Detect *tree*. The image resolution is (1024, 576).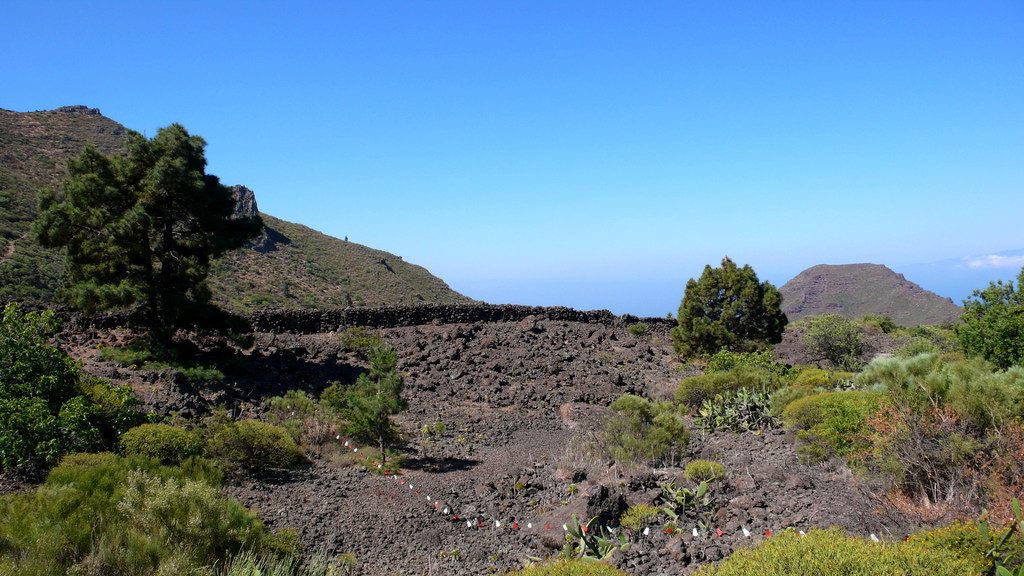
333,340,401,472.
